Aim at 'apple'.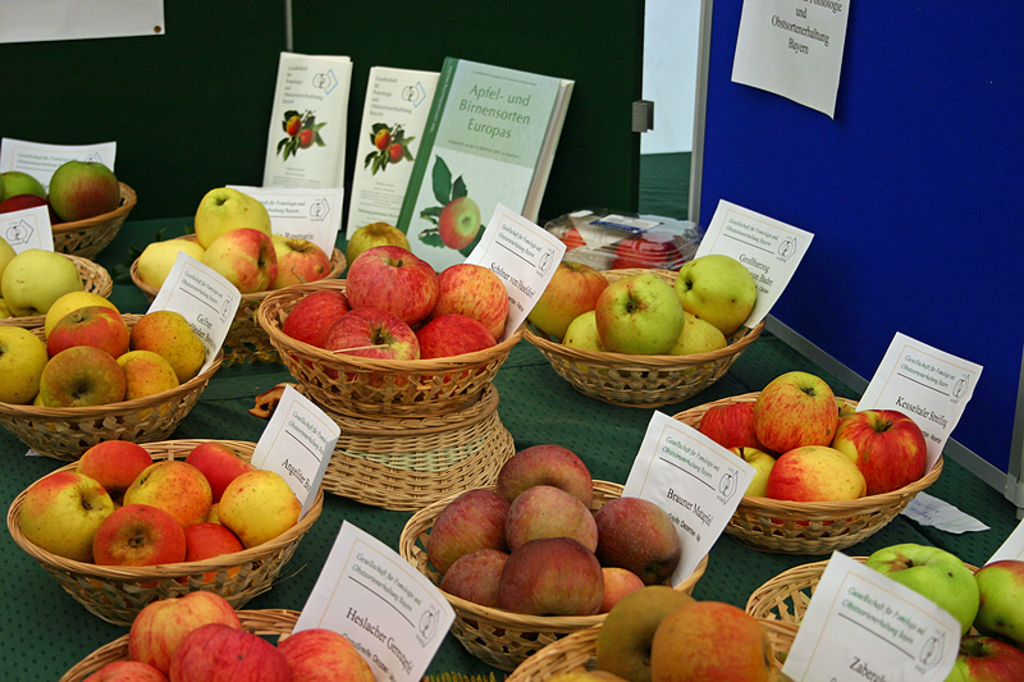
Aimed at crop(388, 145, 406, 165).
